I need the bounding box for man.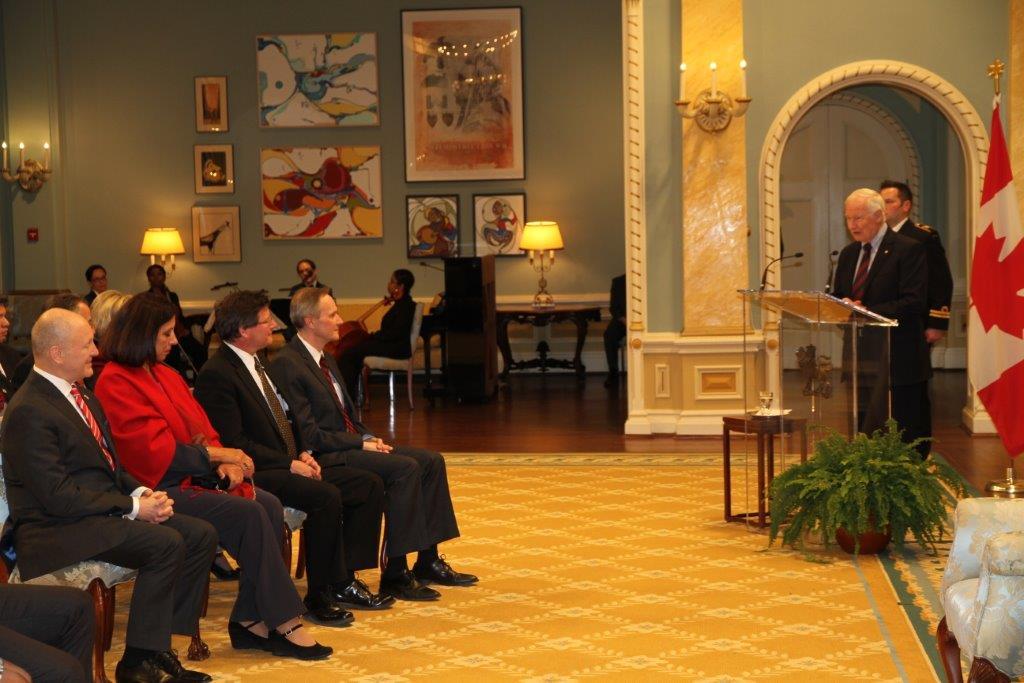
Here it is: (599, 272, 626, 394).
